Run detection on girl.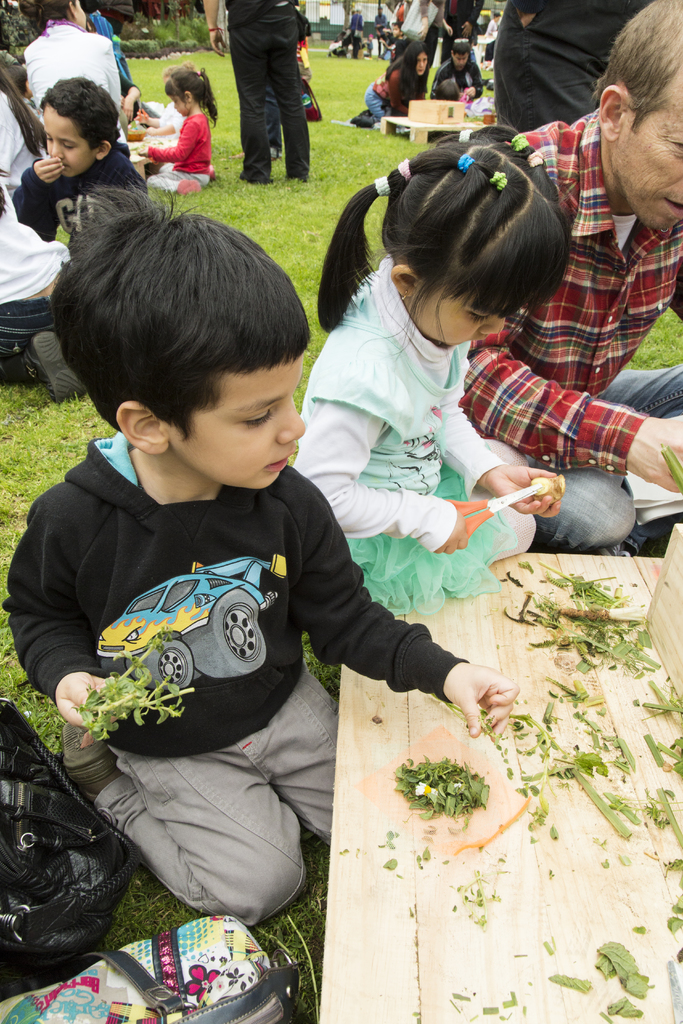
Result: <region>352, 44, 434, 134</region>.
